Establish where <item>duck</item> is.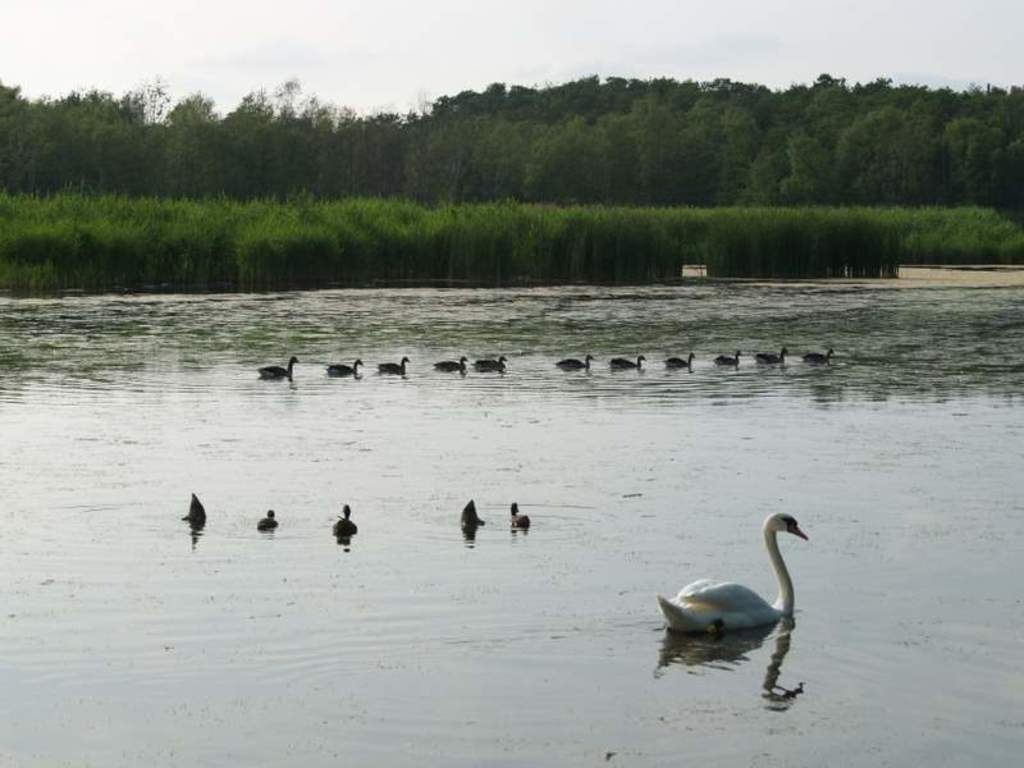
Established at [329,507,364,543].
